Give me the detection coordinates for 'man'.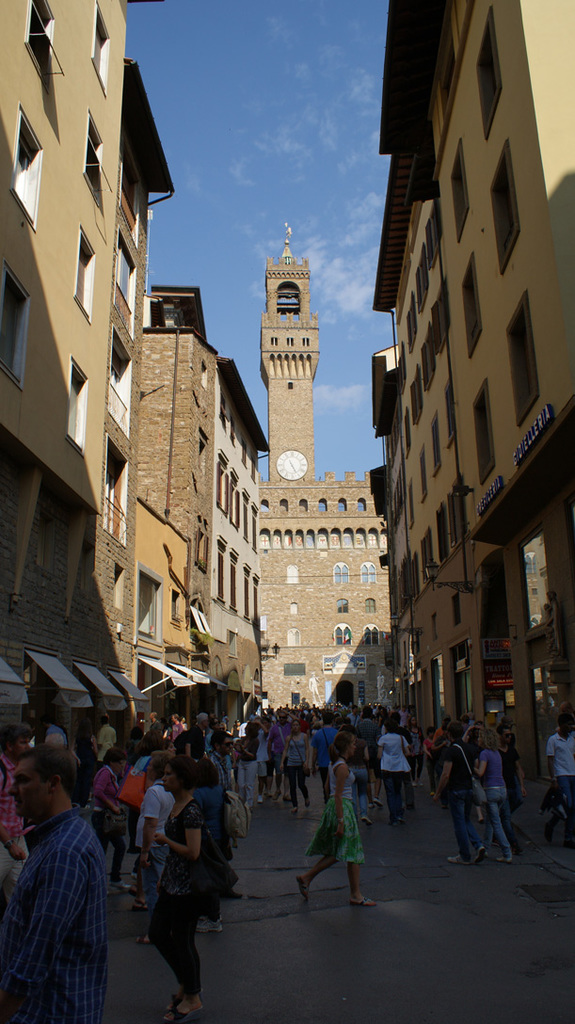
[184,712,210,763].
